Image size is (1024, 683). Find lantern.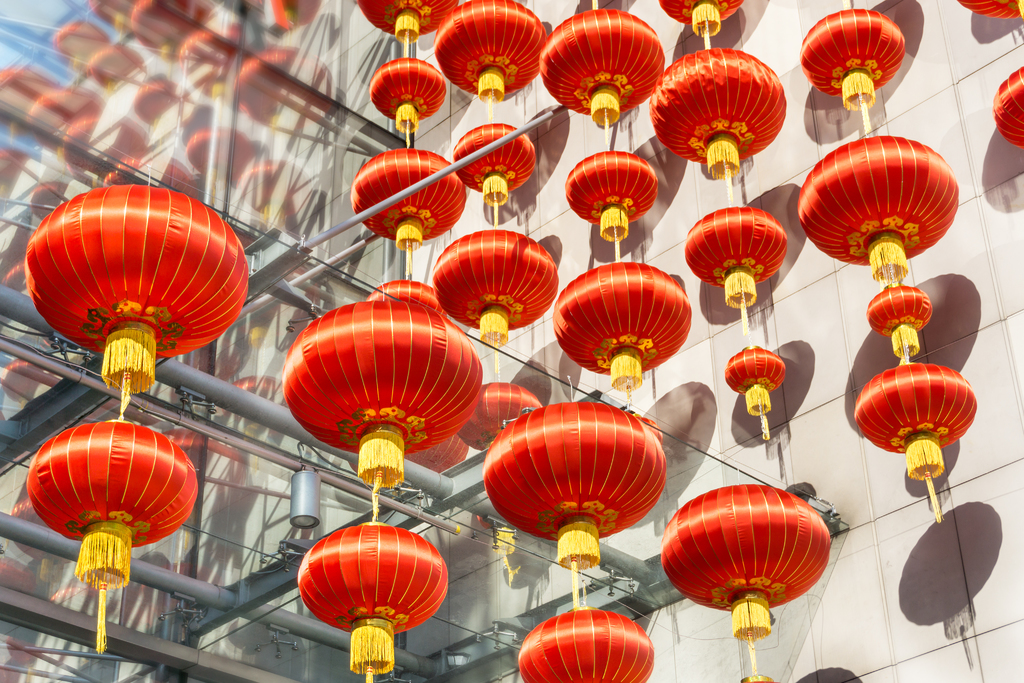
x1=871 y1=280 x2=929 y2=353.
